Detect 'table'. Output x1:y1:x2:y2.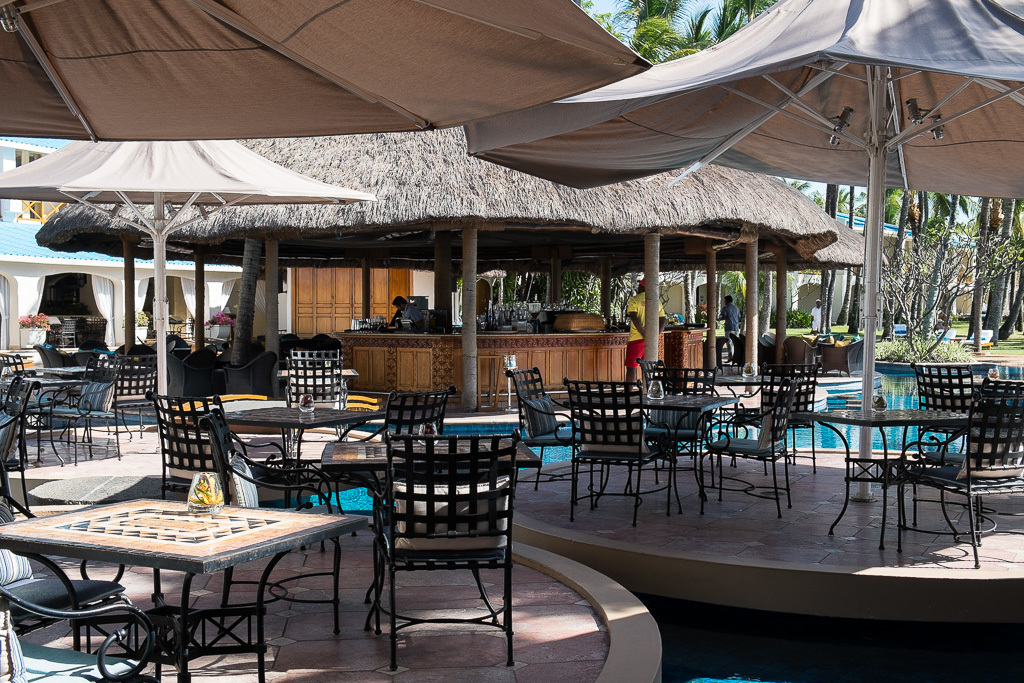
3:373:98:461.
